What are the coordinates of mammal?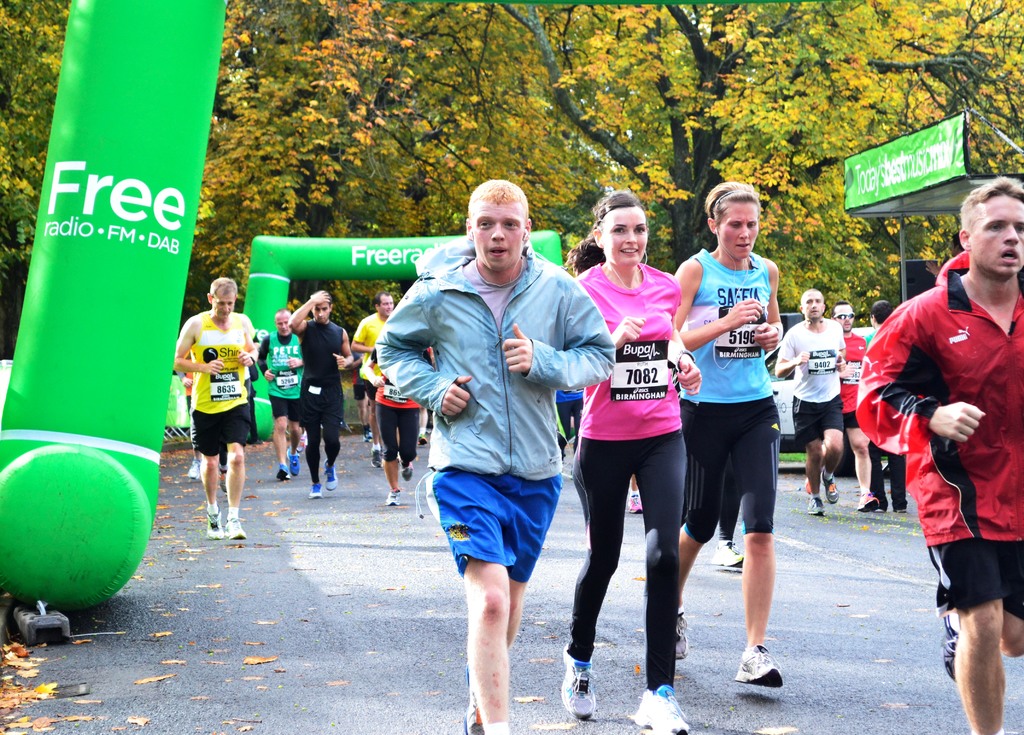
[771, 287, 845, 516].
